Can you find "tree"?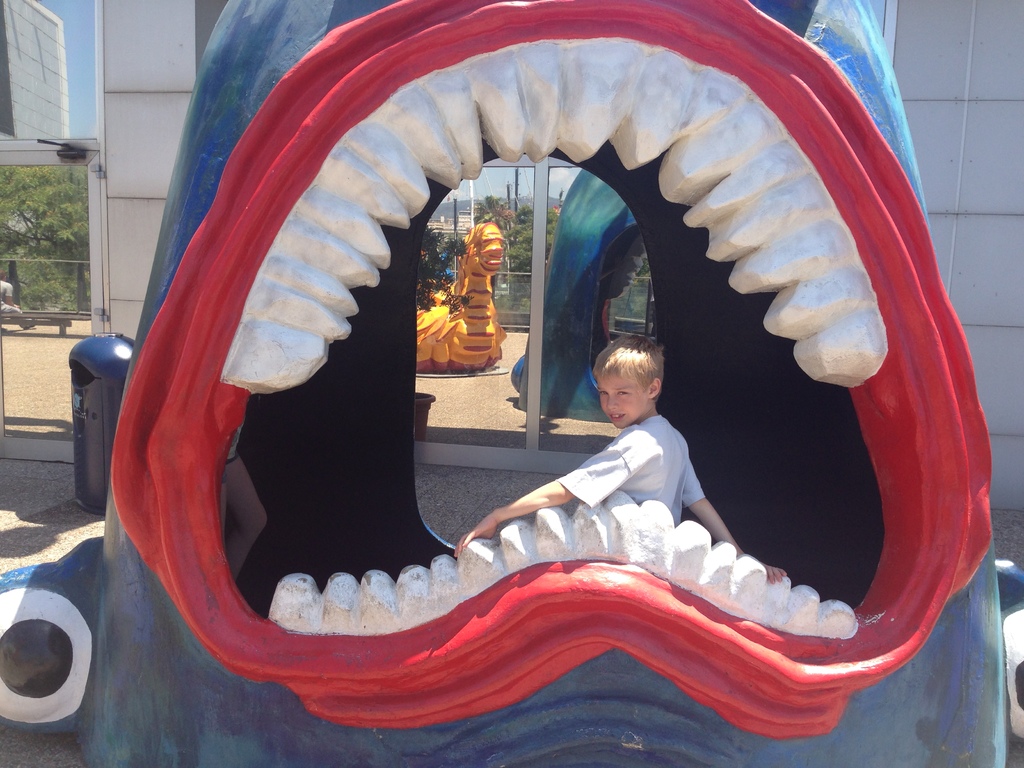
Yes, bounding box: (left=610, top=259, right=653, bottom=333).
